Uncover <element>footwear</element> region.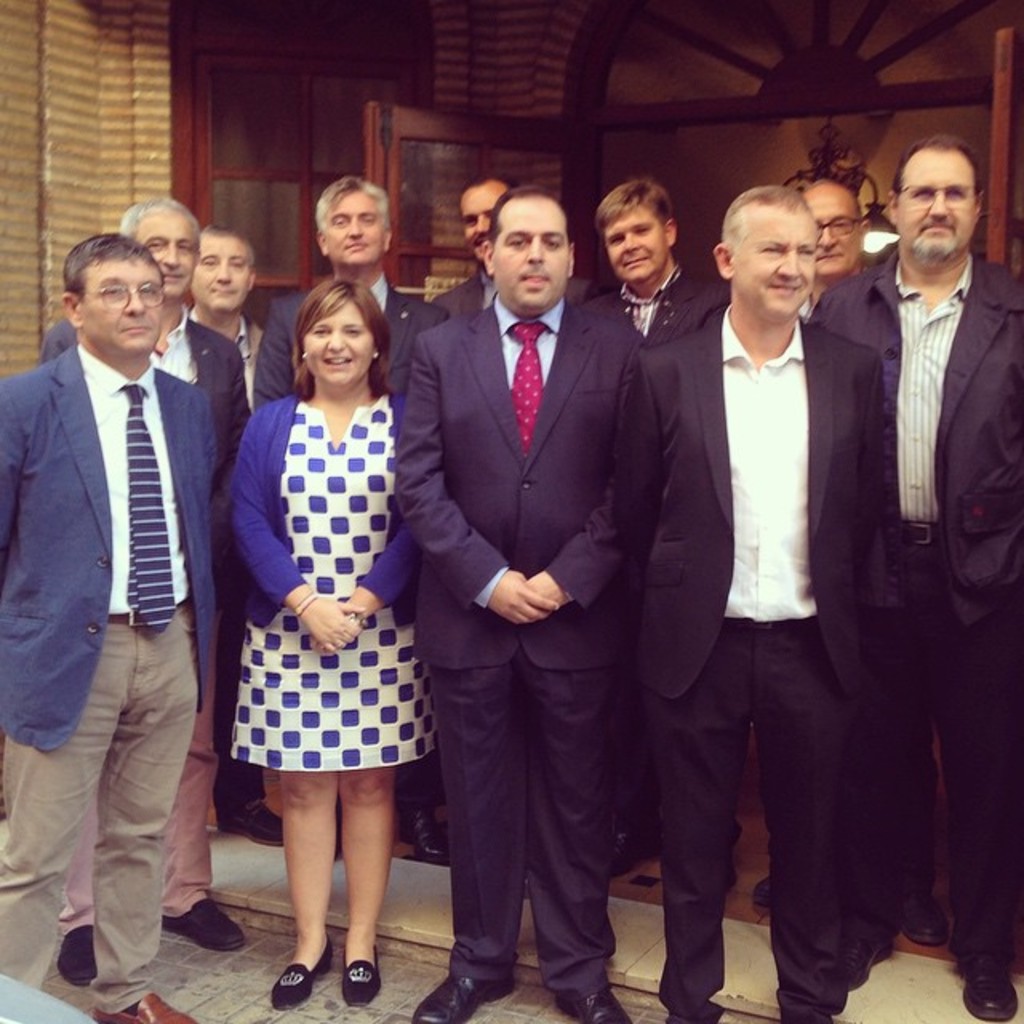
Uncovered: [x1=555, y1=990, x2=632, y2=1022].
